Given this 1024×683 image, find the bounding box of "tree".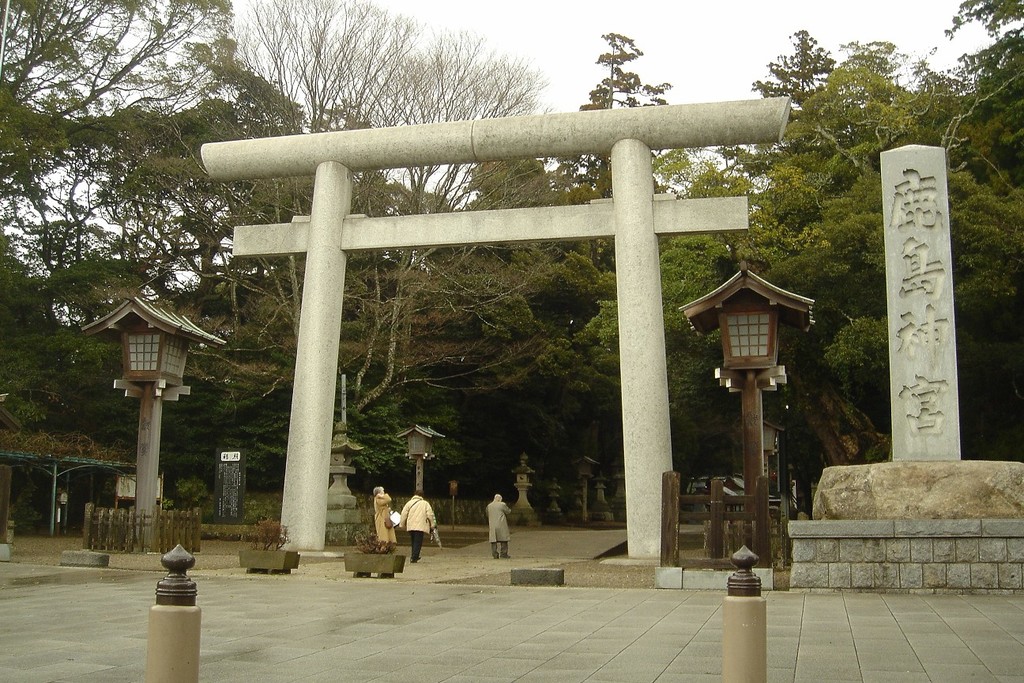
<box>710,27,852,198</box>.
